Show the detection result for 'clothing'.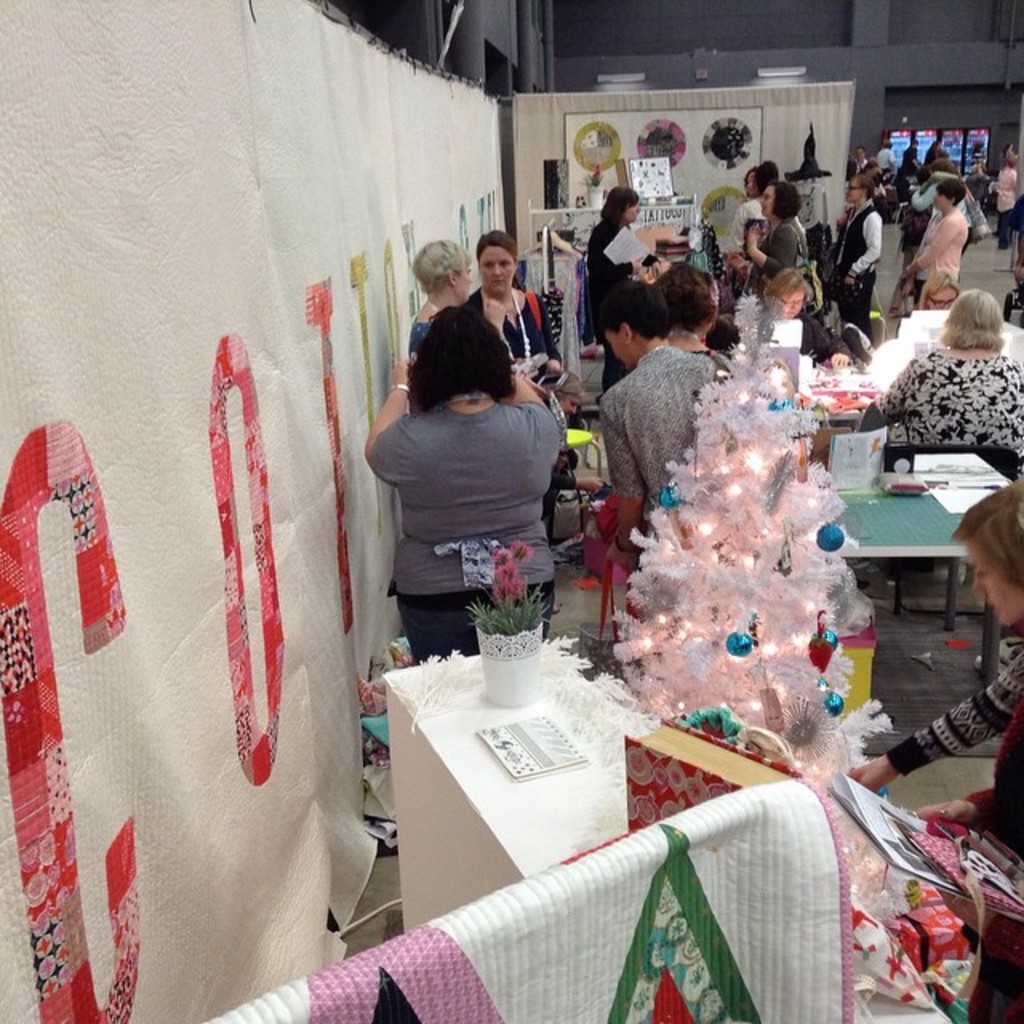
locate(997, 163, 1018, 211).
